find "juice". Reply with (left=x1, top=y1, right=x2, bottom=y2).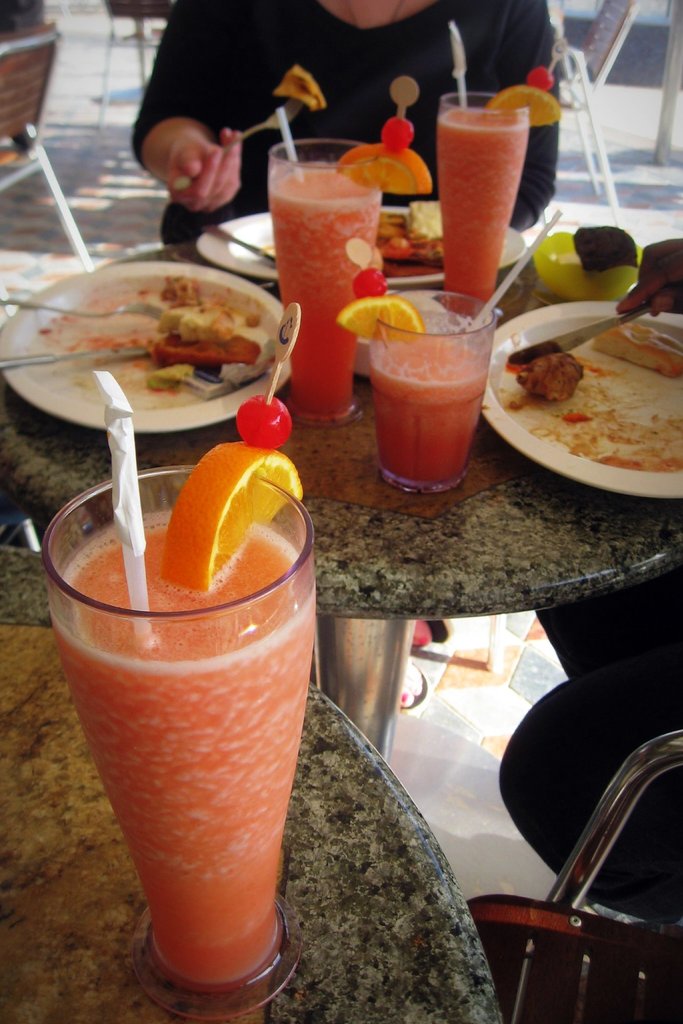
(left=266, top=166, right=383, bottom=419).
